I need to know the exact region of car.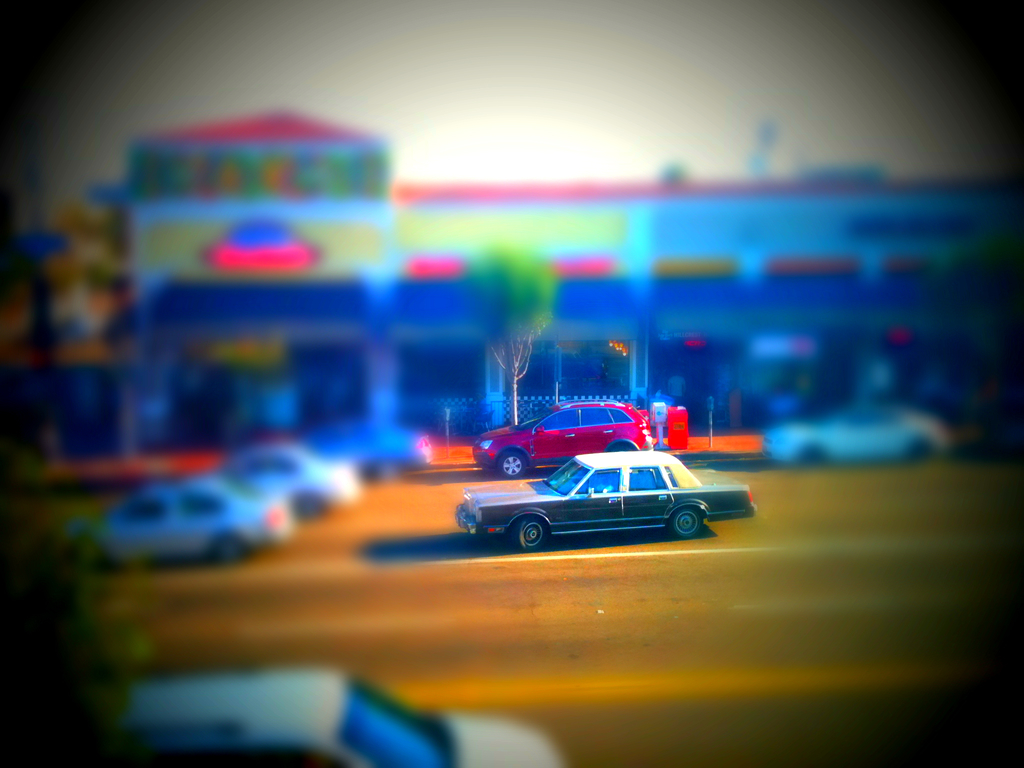
Region: {"left": 451, "top": 450, "right": 752, "bottom": 552}.
